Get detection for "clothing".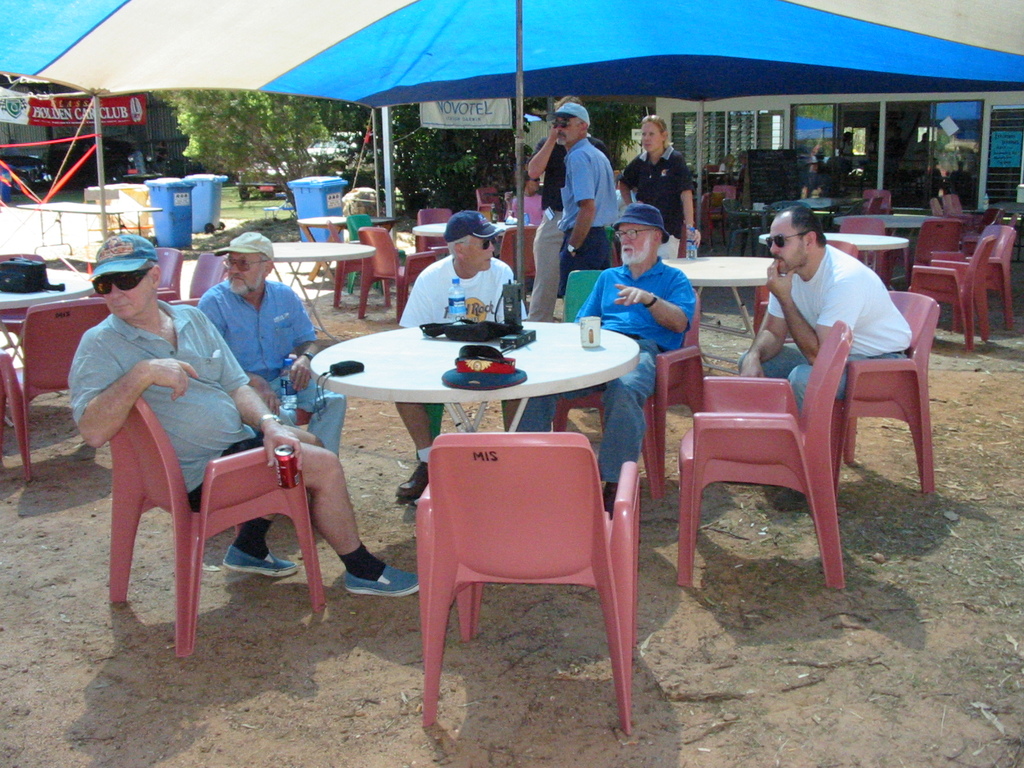
Detection: [402, 248, 534, 322].
